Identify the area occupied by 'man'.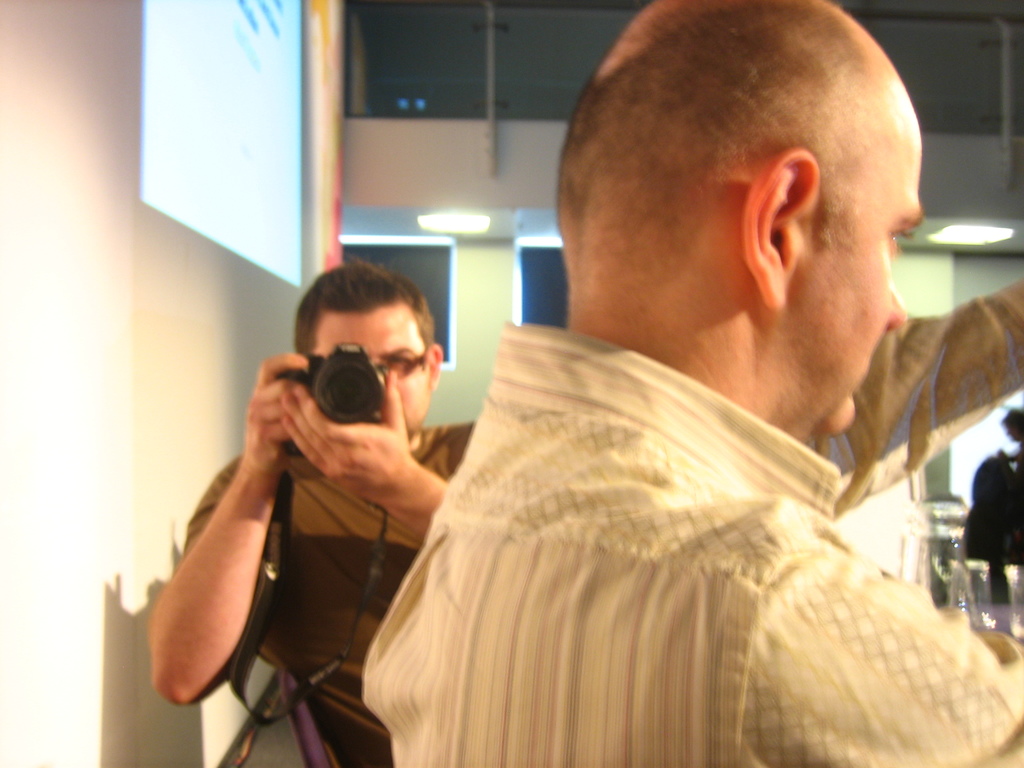
Area: <bbox>140, 272, 478, 767</bbox>.
